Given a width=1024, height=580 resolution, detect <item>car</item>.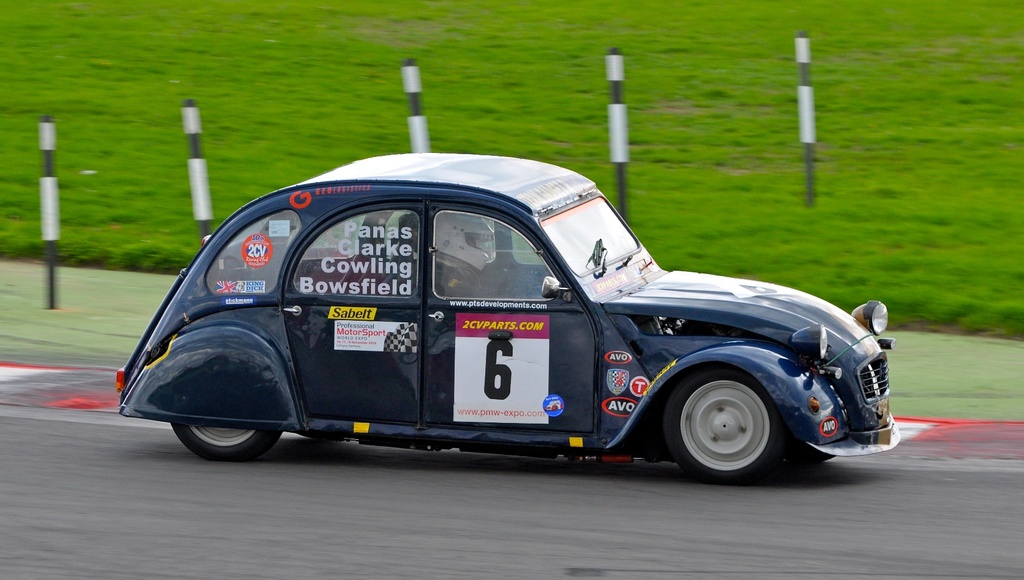
x1=108, y1=141, x2=884, y2=485.
